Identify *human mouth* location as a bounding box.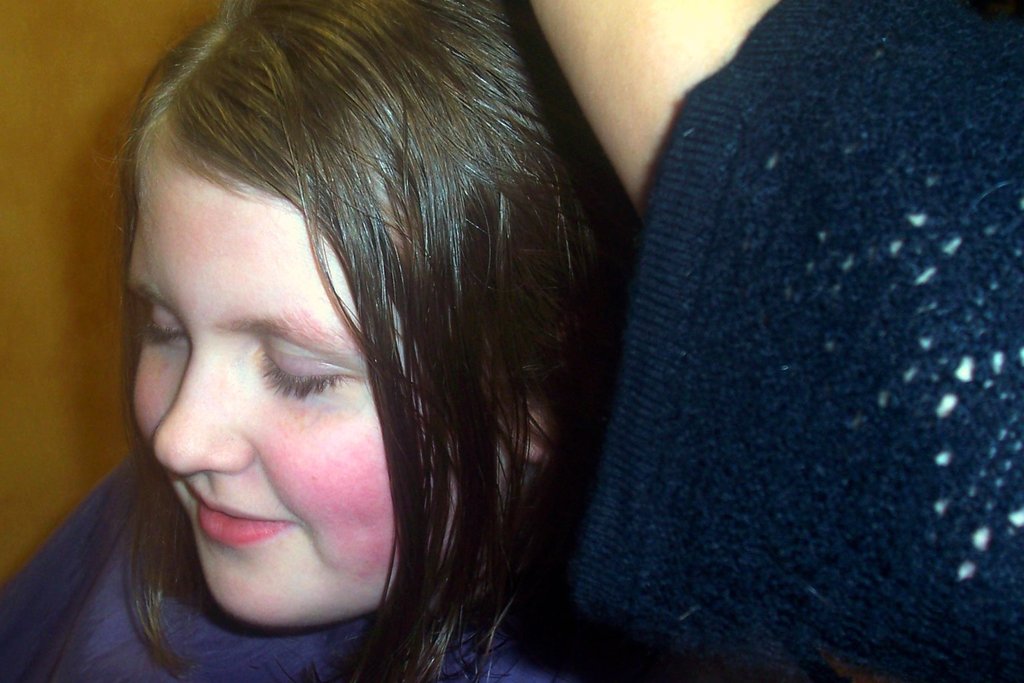
{"x1": 188, "y1": 488, "x2": 297, "y2": 547}.
